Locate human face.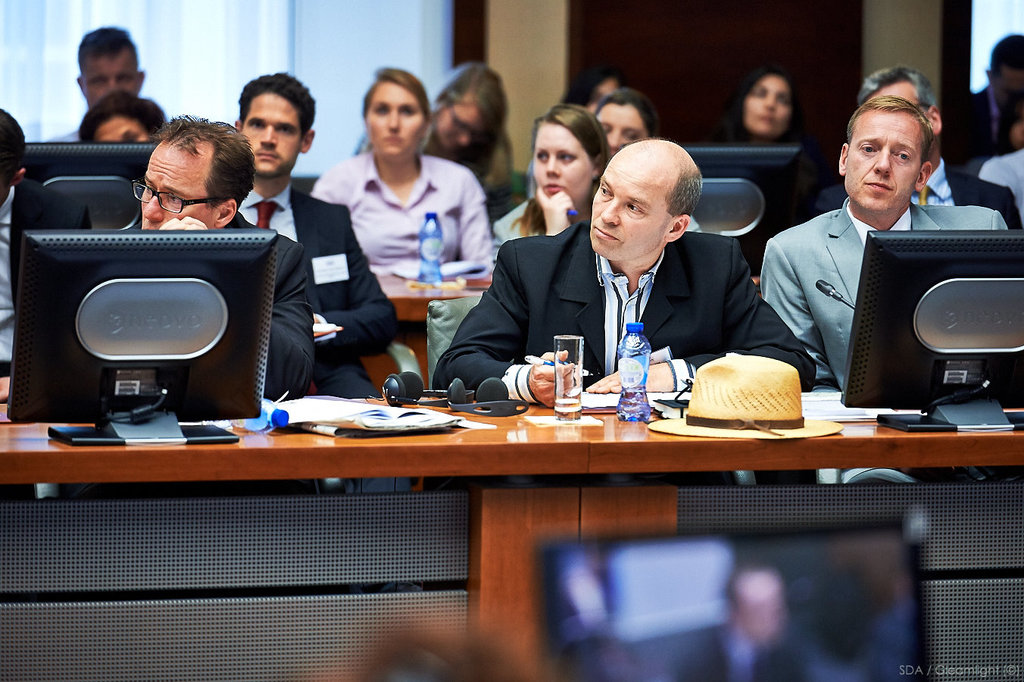
Bounding box: Rect(241, 93, 303, 175).
